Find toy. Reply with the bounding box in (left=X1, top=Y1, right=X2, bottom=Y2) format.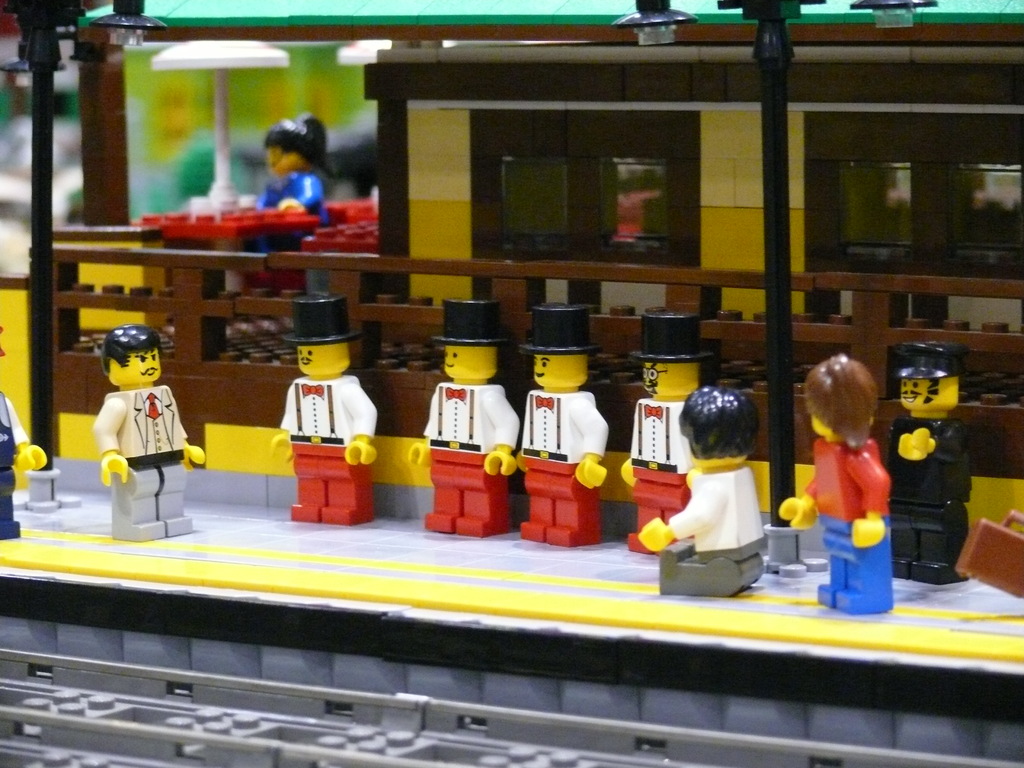
(left=401, top=284, right=509, bottom=540).
